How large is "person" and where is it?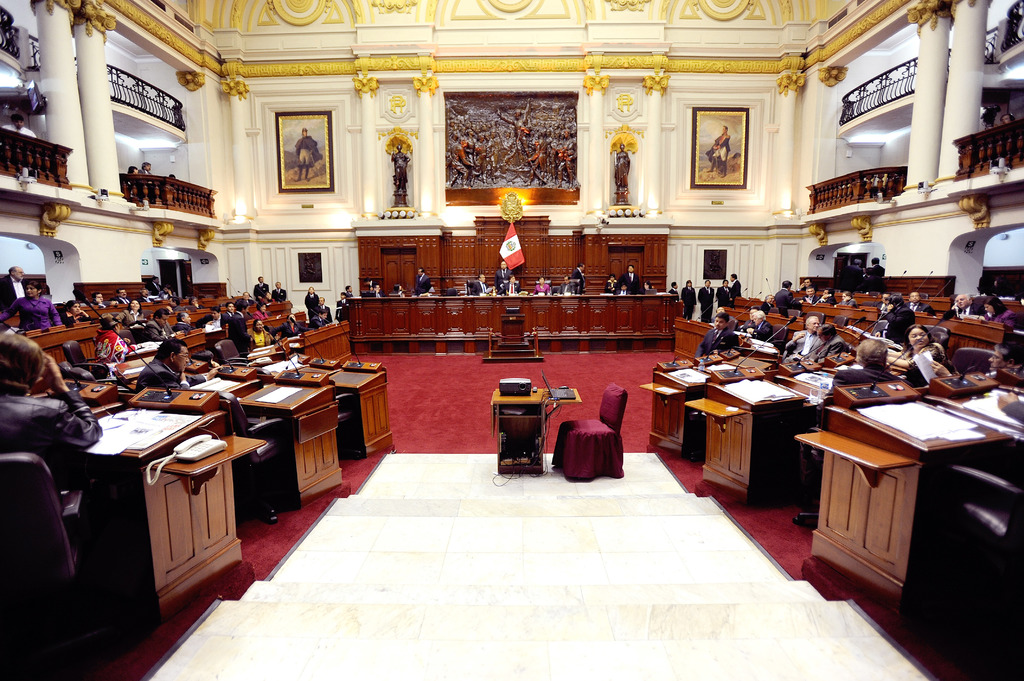
Bounding box: BBox(704, 125, 730, 172).
